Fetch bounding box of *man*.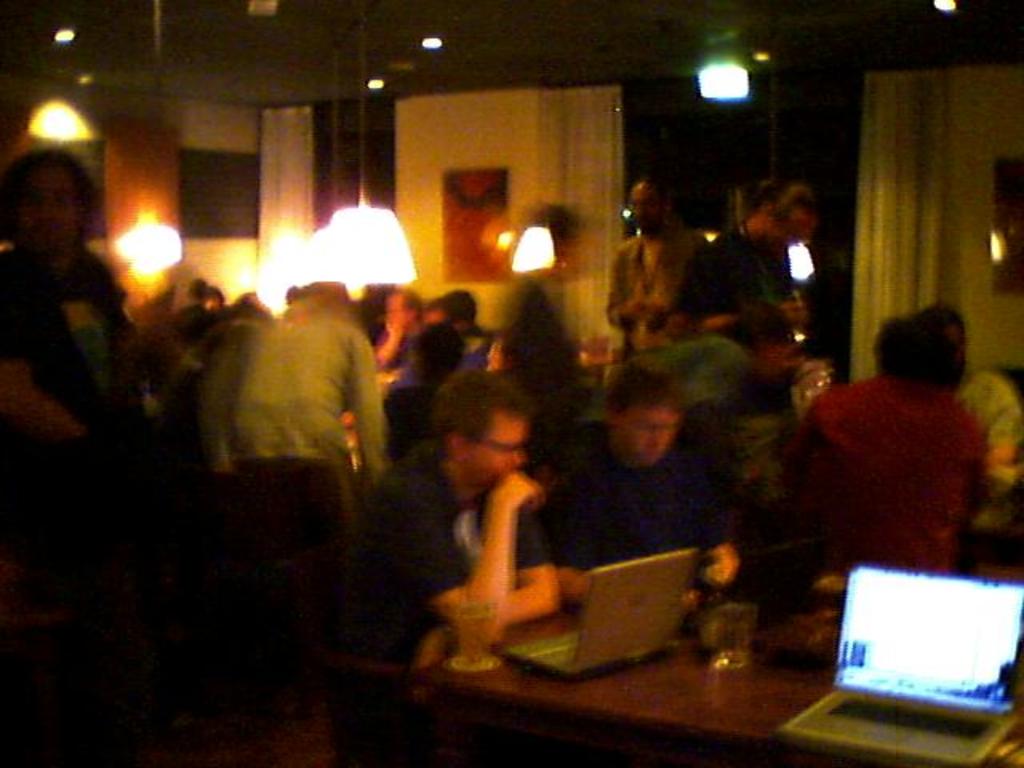
Bbox: [x1=368, y1=366, x2=565, y2=704].
